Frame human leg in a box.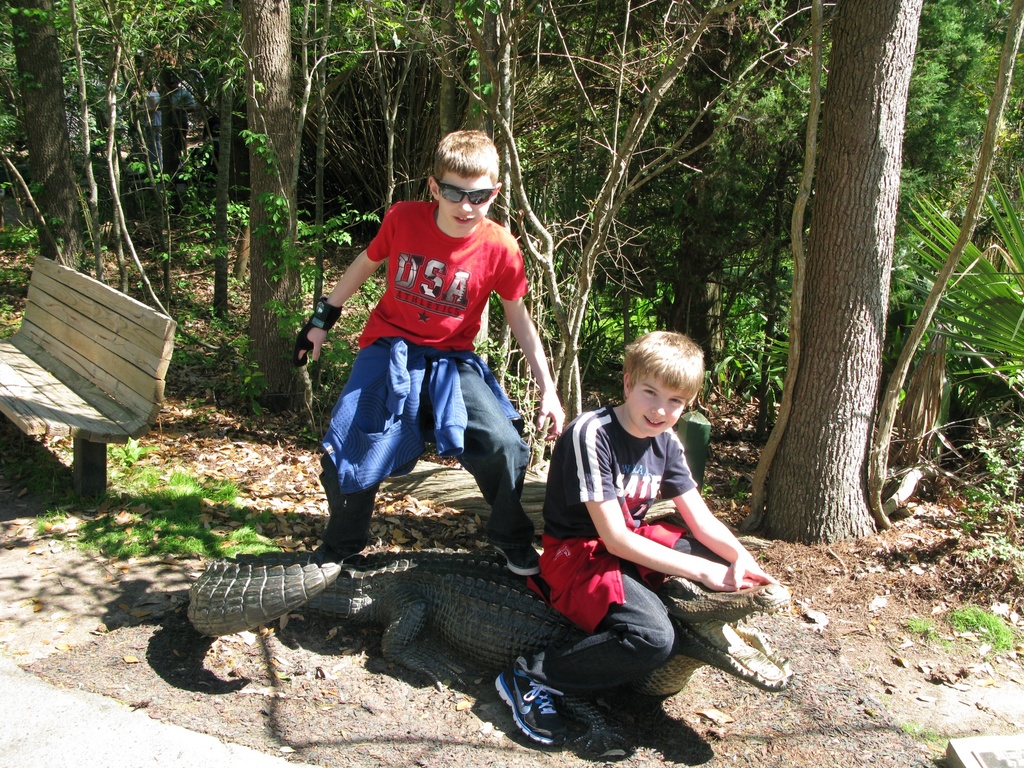
<box>495,568,675,742</box>.
